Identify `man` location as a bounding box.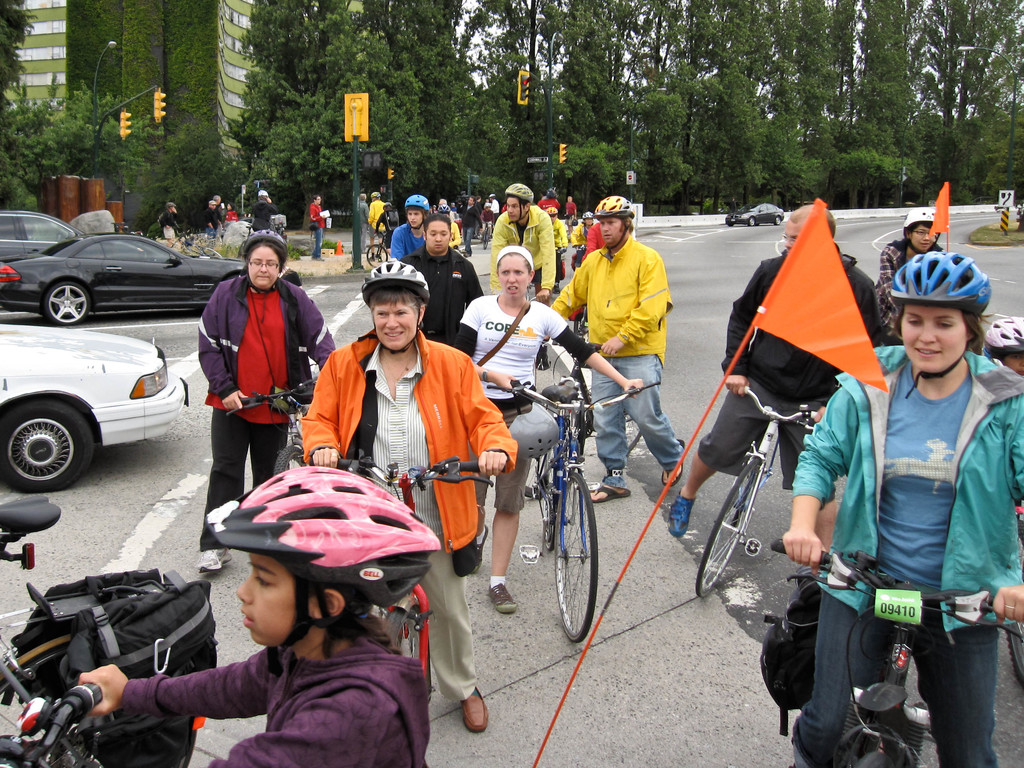
box(545, 193, 696, 501).
